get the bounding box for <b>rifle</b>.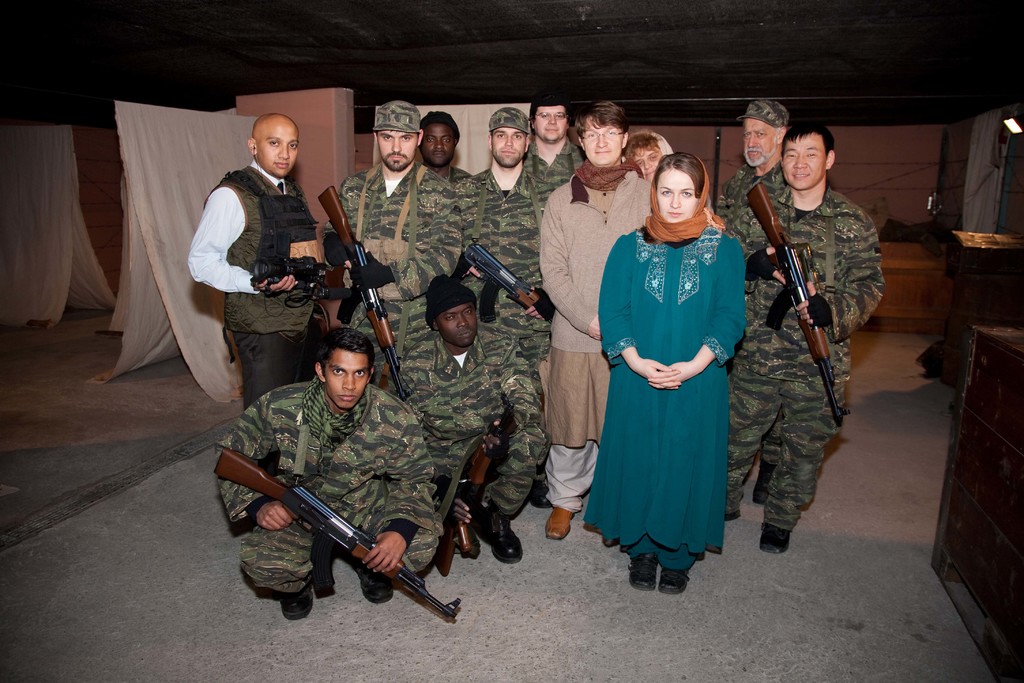
(310, 176, 412, 404).
